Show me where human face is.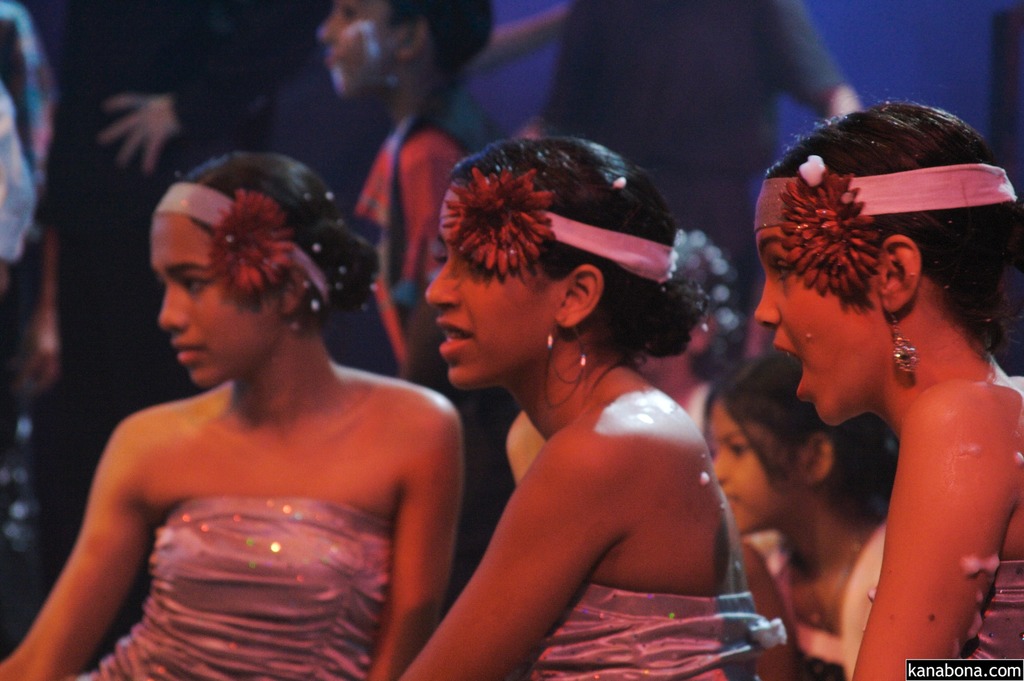
human face is at bbox=[426, 216, 561, 390].
